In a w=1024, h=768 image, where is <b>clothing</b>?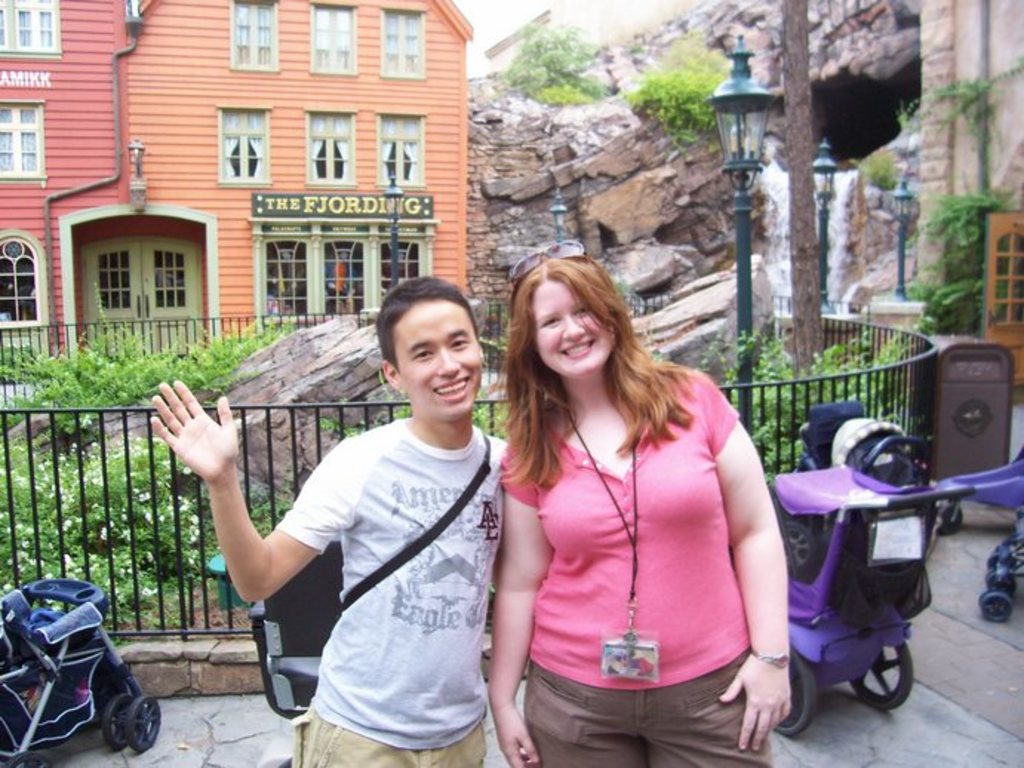
<bbox>267, 412, 508, 764</bbox>.
